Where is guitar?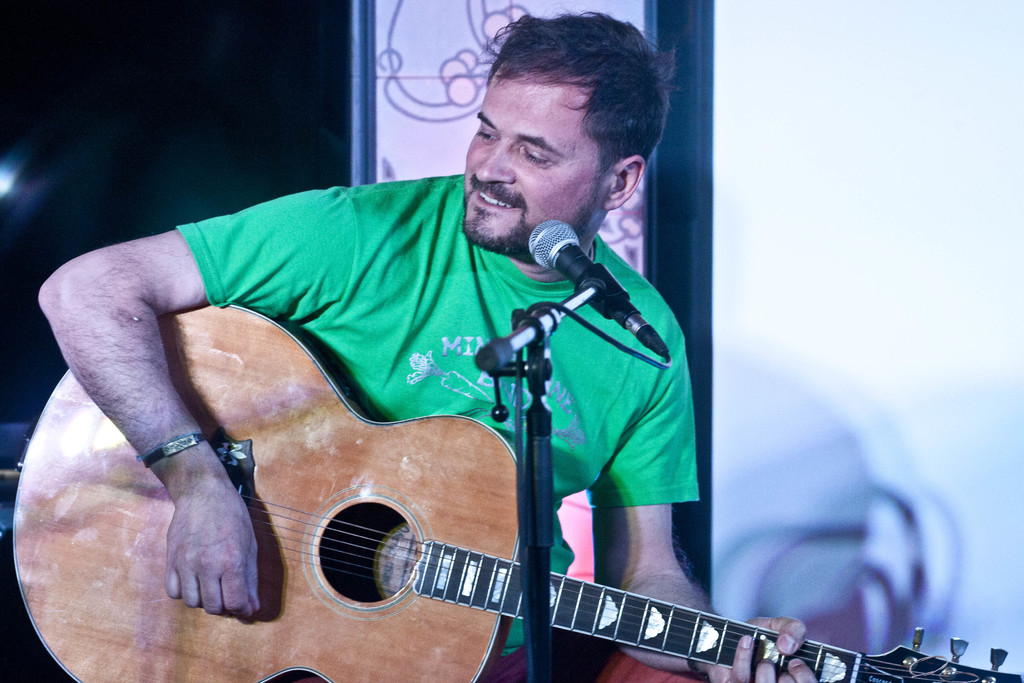
x1=11, y1=299, x2=1021, y2=682.
